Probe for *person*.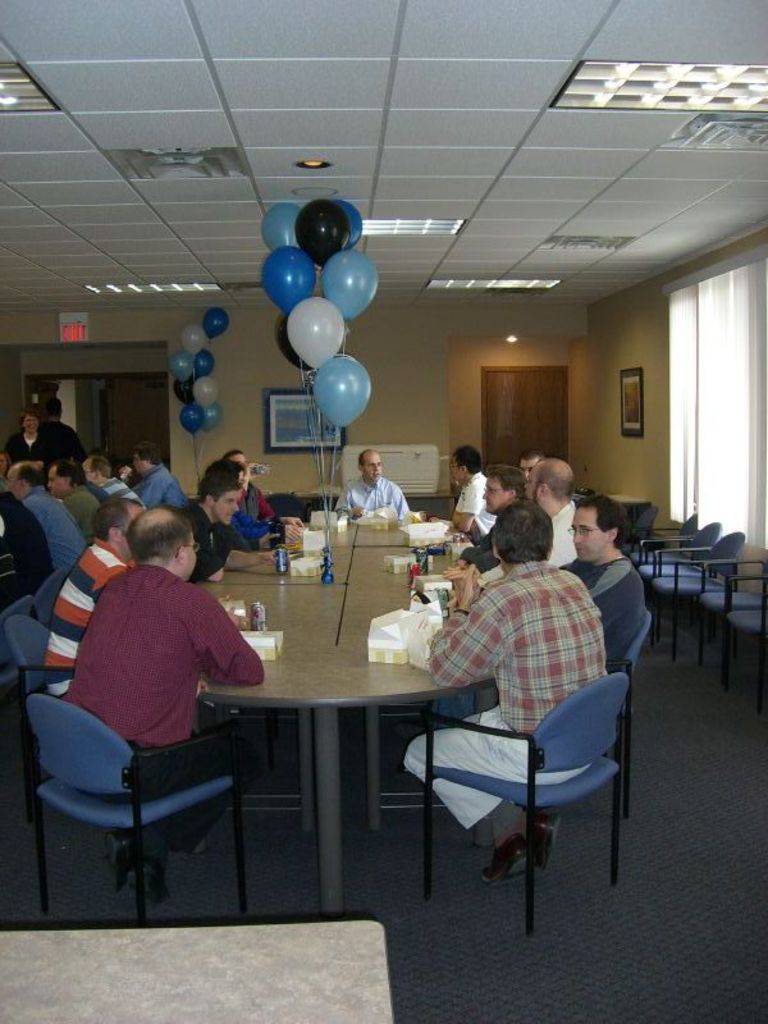
Probe result: detection(182, 460, 273, 586).
